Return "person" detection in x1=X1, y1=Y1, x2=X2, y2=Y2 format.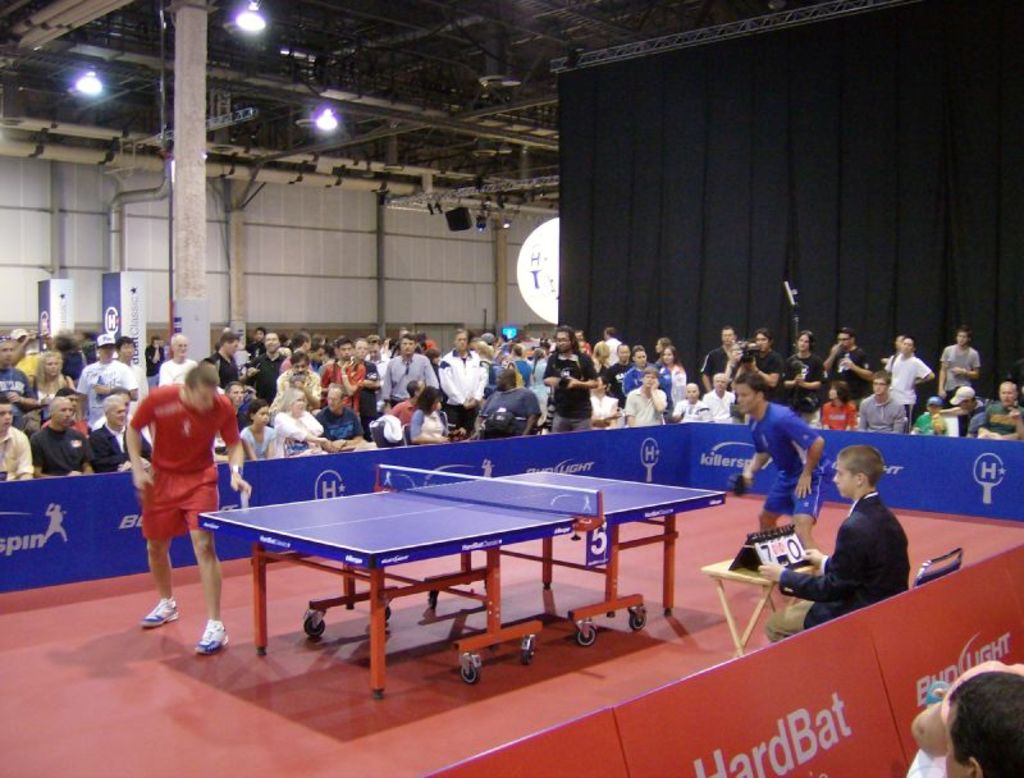
x1=721, y1=374, x2=832, y2=575.
